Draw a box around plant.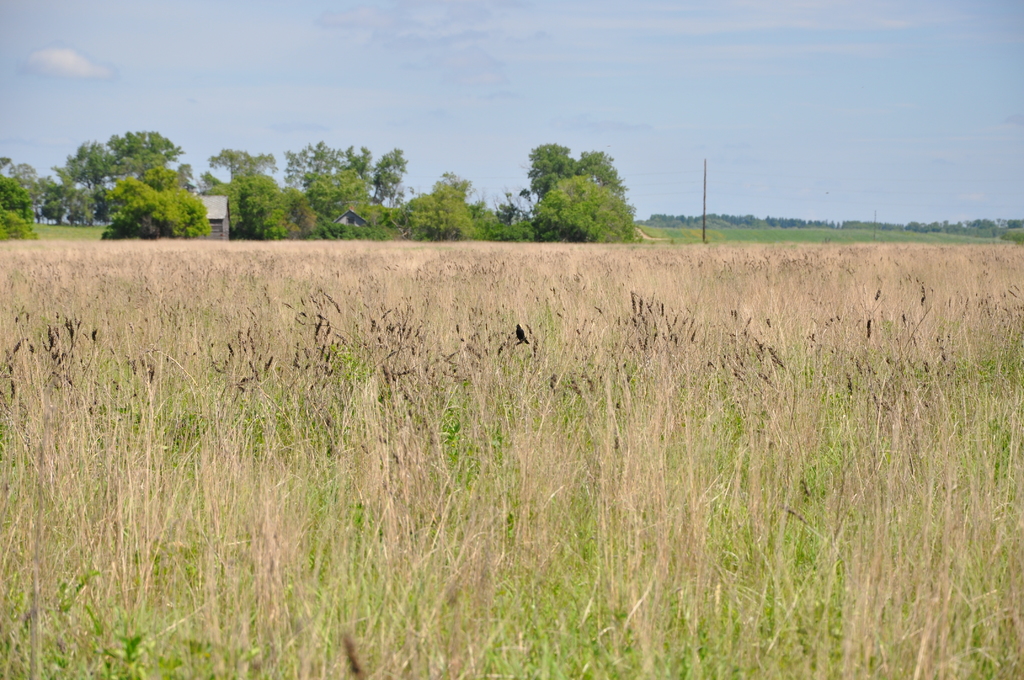
select_region(527, 150, 641, 238).
